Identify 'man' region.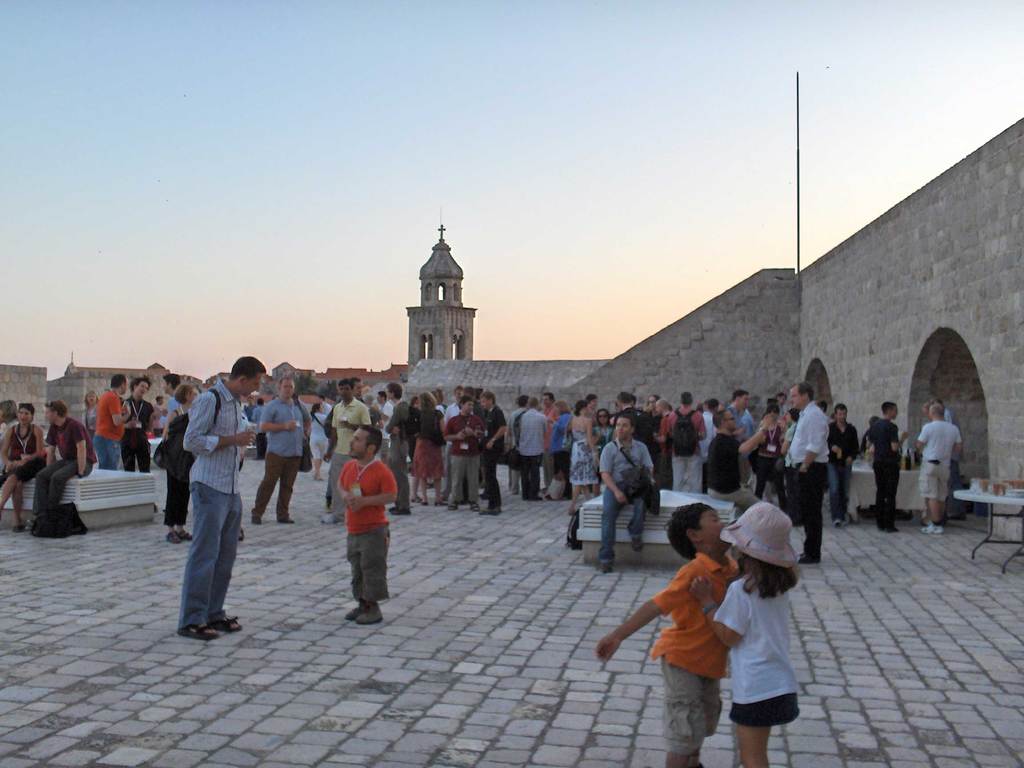
Region: <region>785, 380, 829, 566</region>.
